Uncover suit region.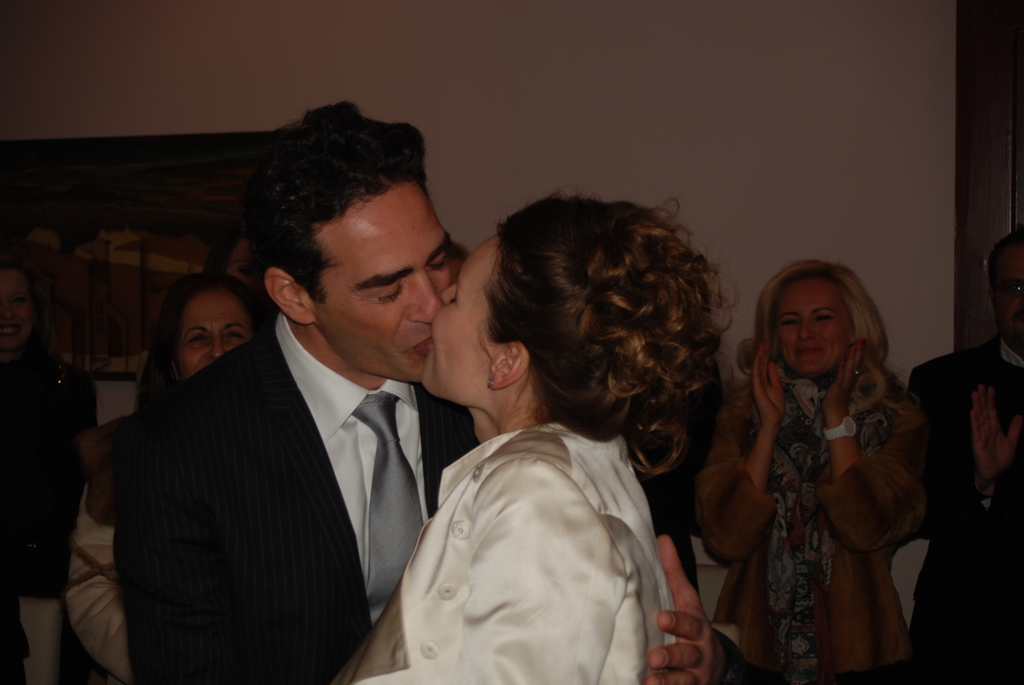
Uncovered: 122/327/485/677.
